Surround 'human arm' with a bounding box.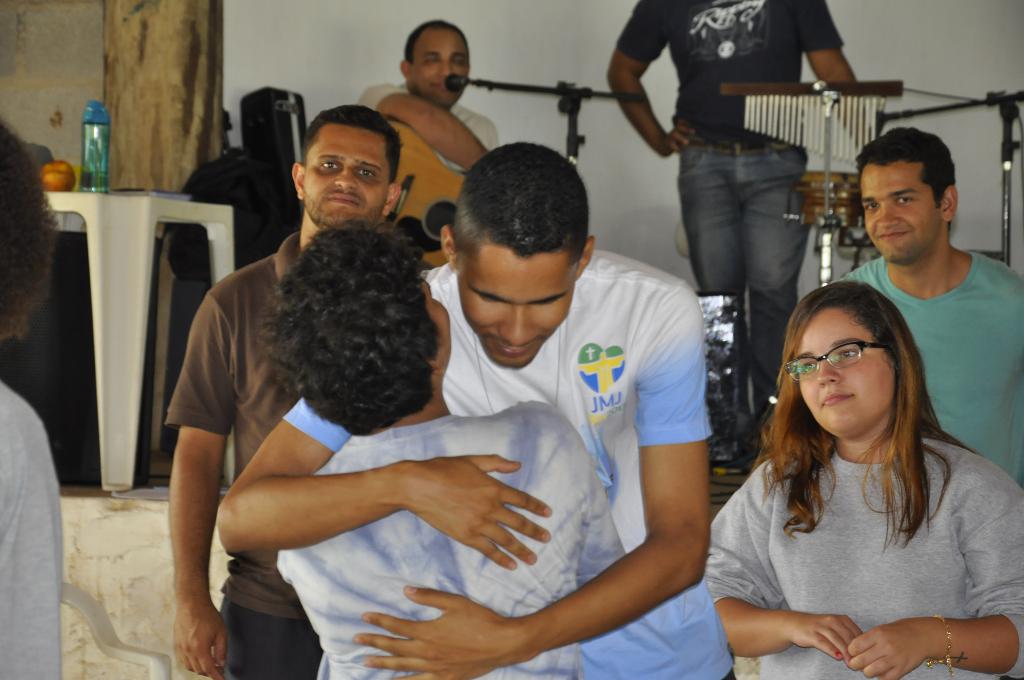
select_region(346, 291, 717, 679).
